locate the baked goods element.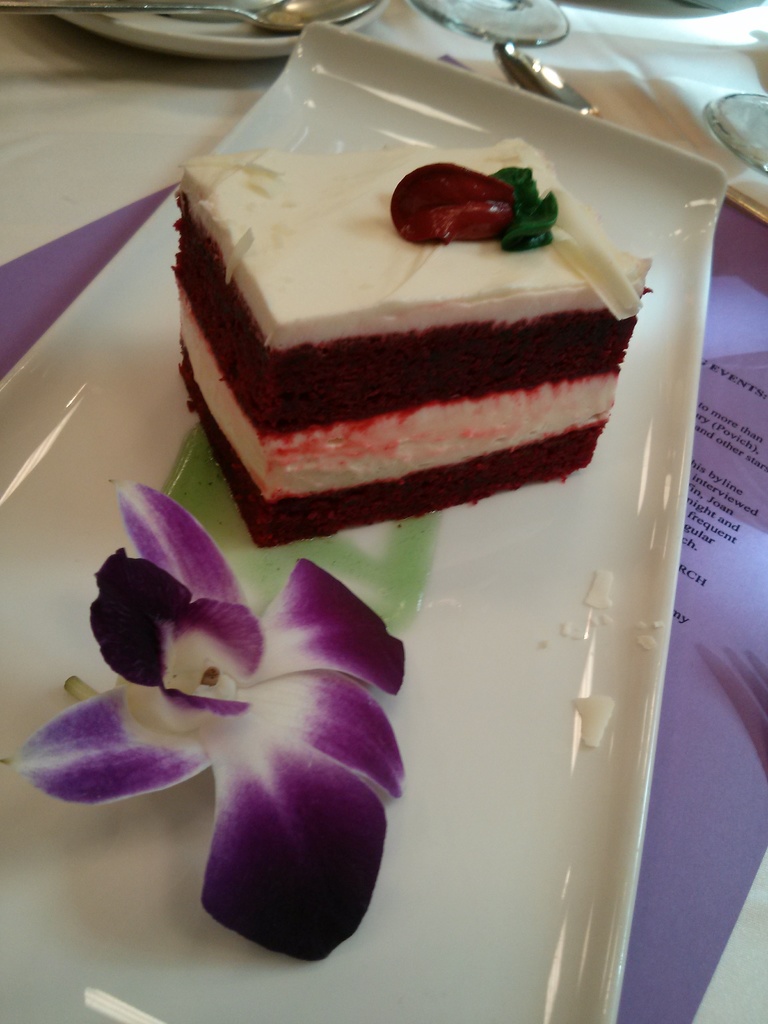
Element bbox: 164:127:639:560.
